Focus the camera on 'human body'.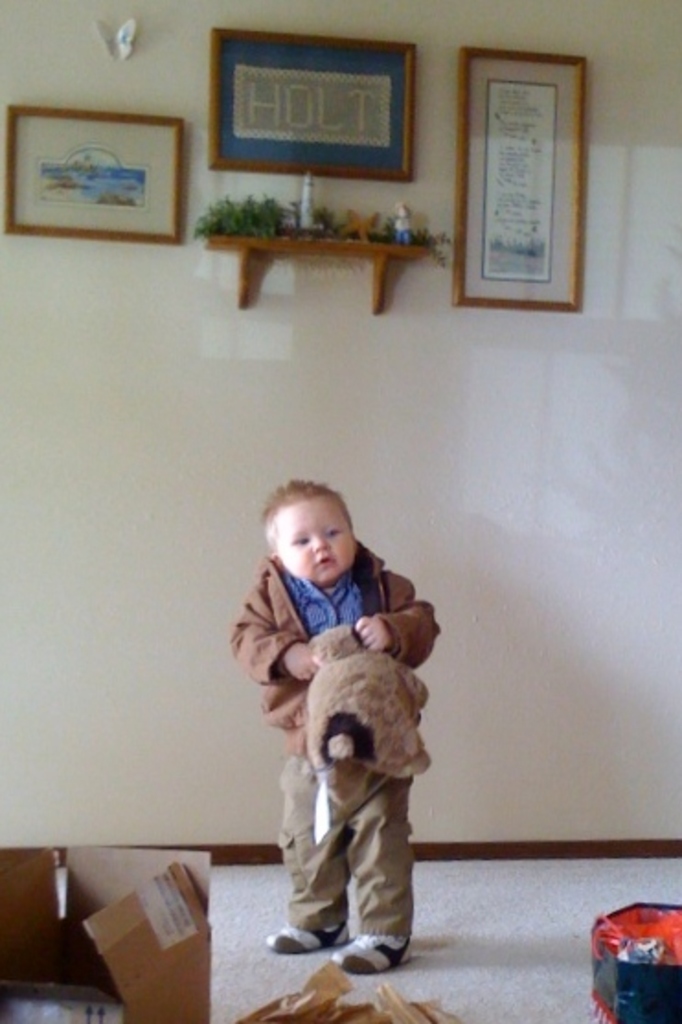
Focus region: bbox=[244, 517, 434, 1009].
